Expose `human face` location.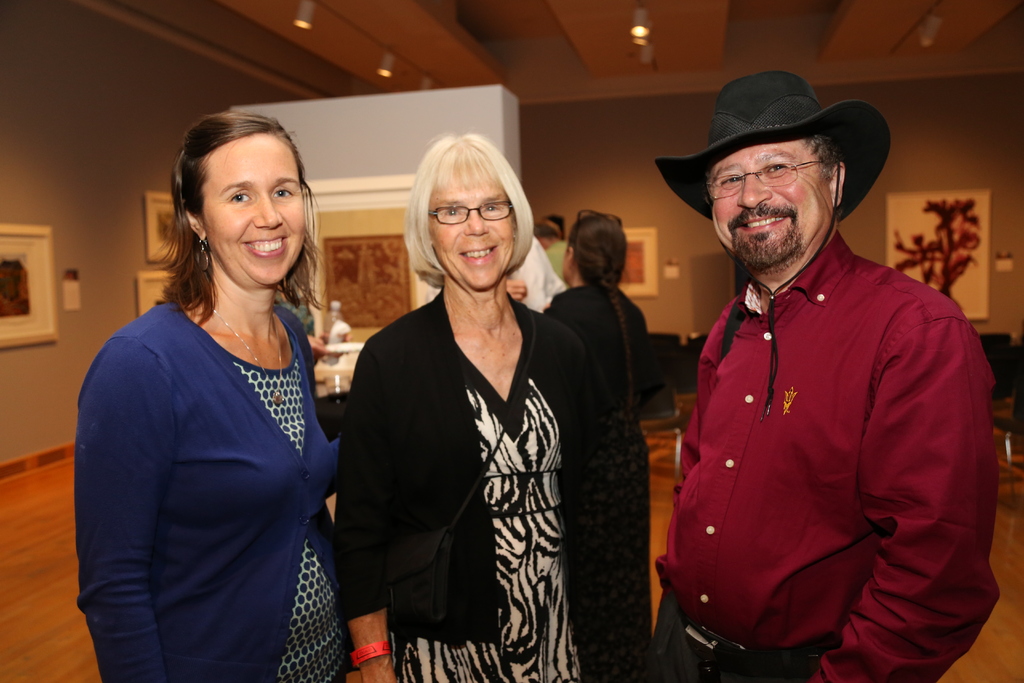
Exposed at rect(203, 146, 307, 288).
